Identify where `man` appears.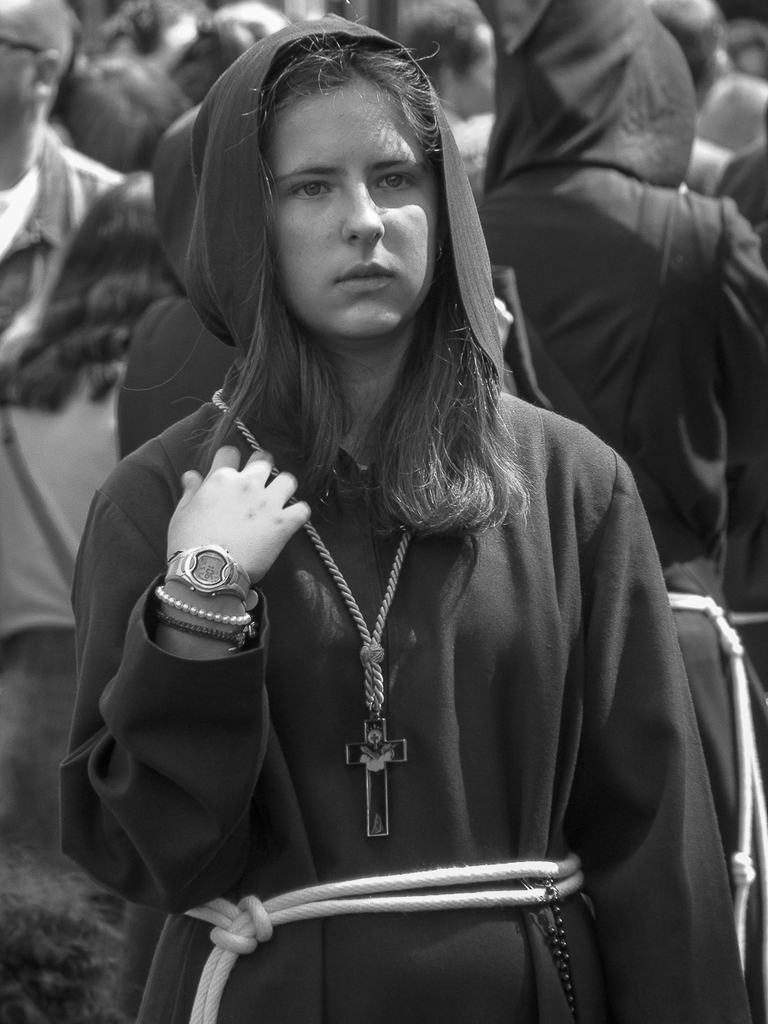
Appears at <bbox>457, 0, 764, 562</bbox>.
